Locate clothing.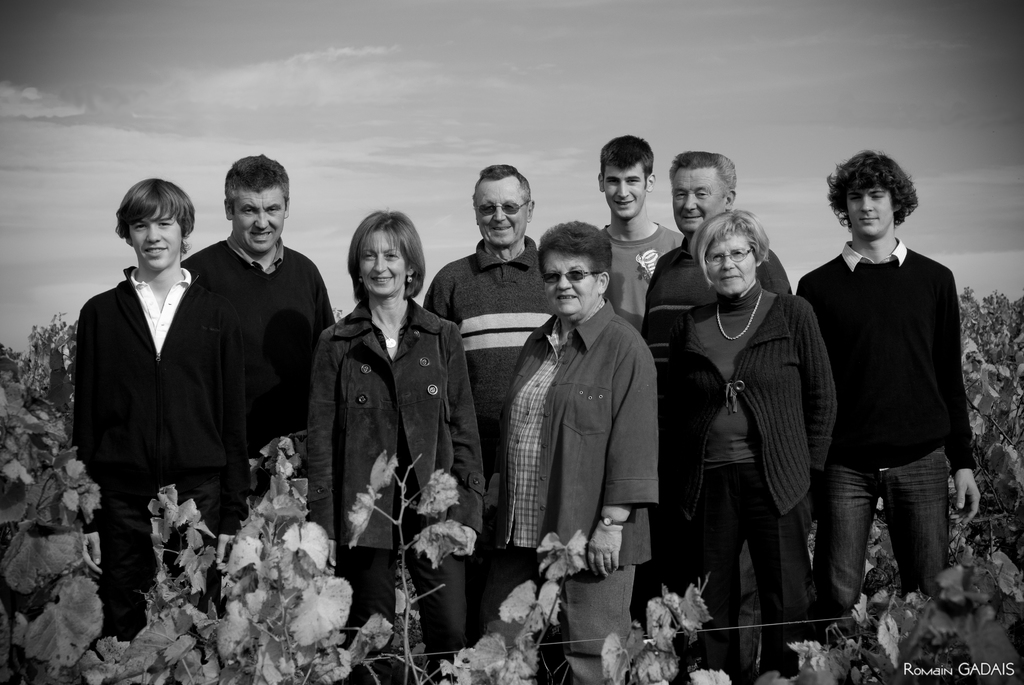
Bounding box: detection(789, 243, 966, 469).
